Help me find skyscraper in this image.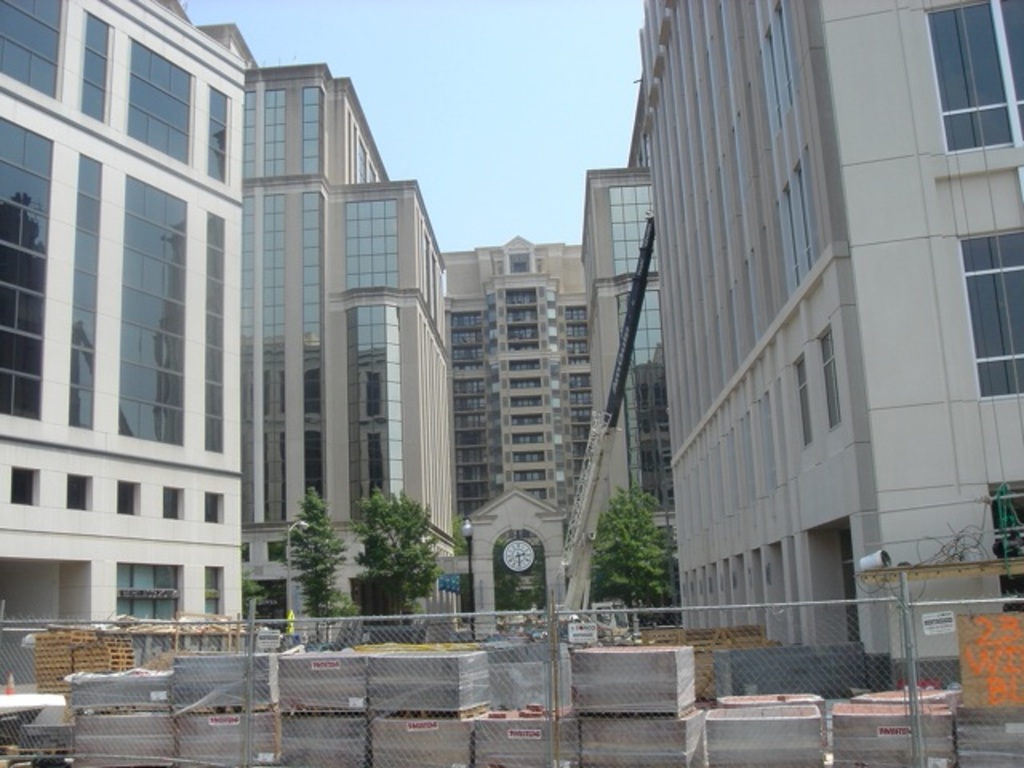
Found it: 437, 229, 578, 557.
